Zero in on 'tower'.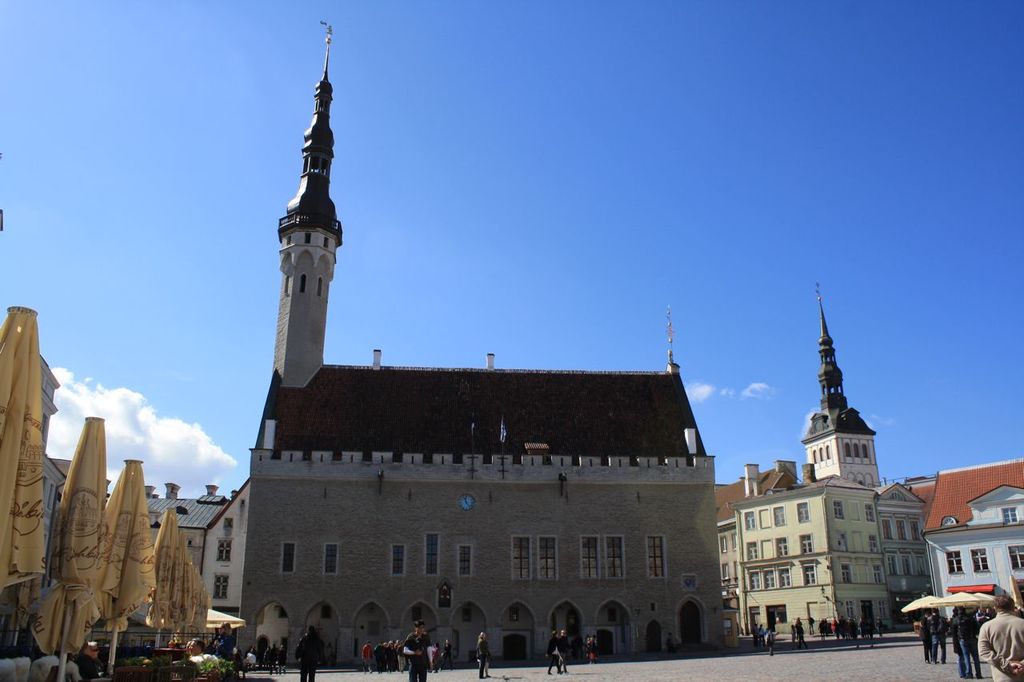
Zeroed in: (796, 279, 886, 498).
